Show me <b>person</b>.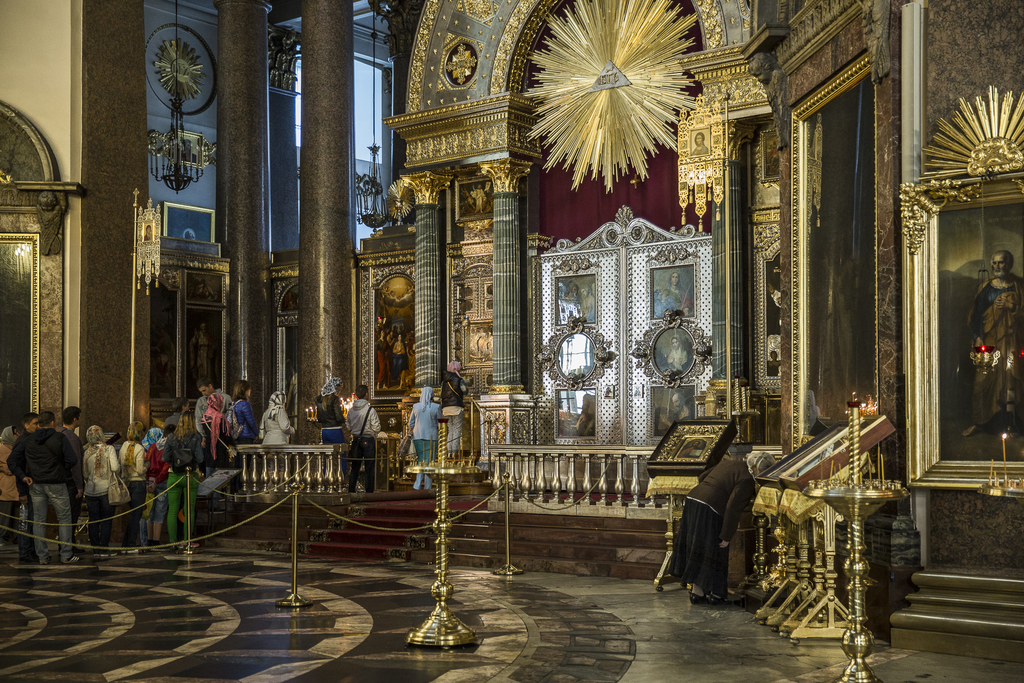
<b>person</b> is here: l=260, t=388, r=294, b=447.
